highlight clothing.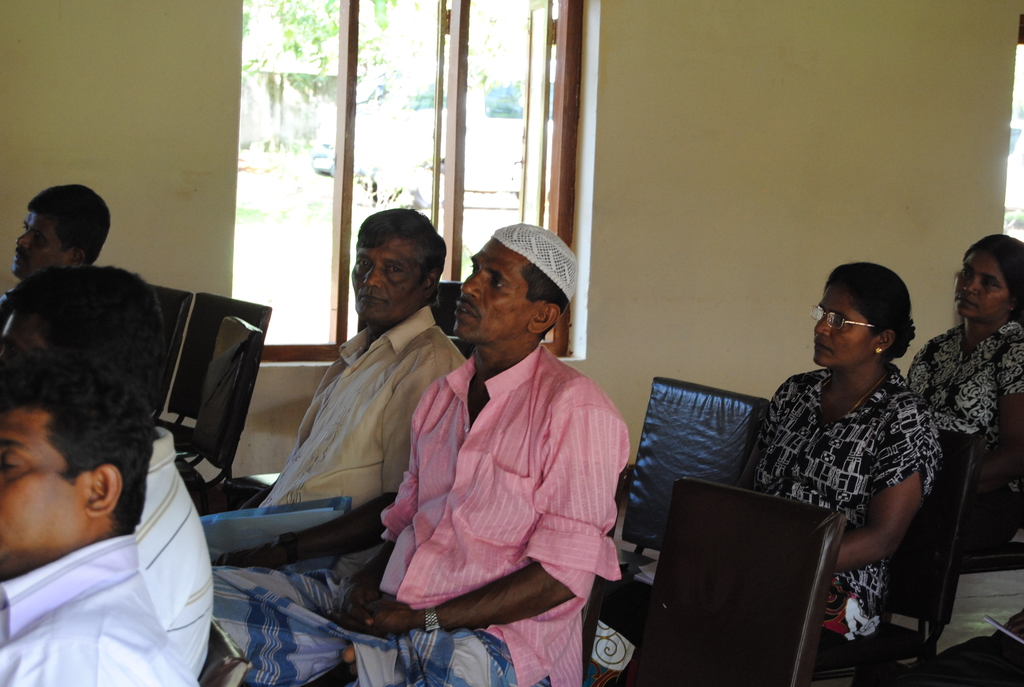
Highlighted region: rect(910, 316, 1015, 549).
